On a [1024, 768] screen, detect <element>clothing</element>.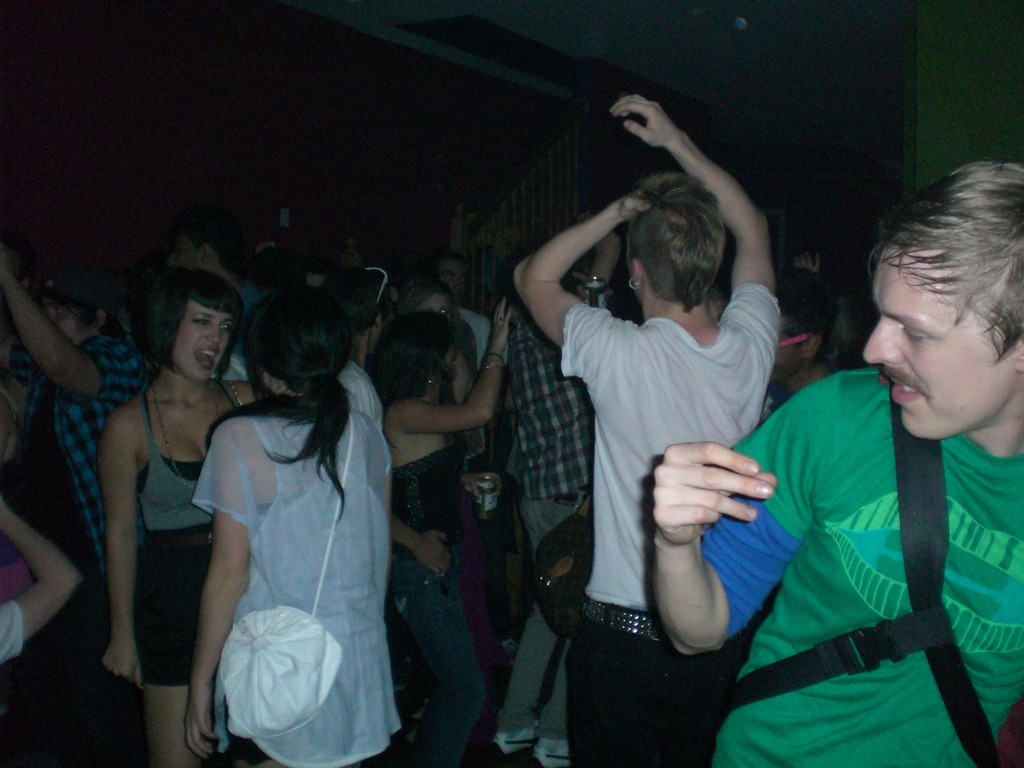
select_region(557, 284, 785, 764).
